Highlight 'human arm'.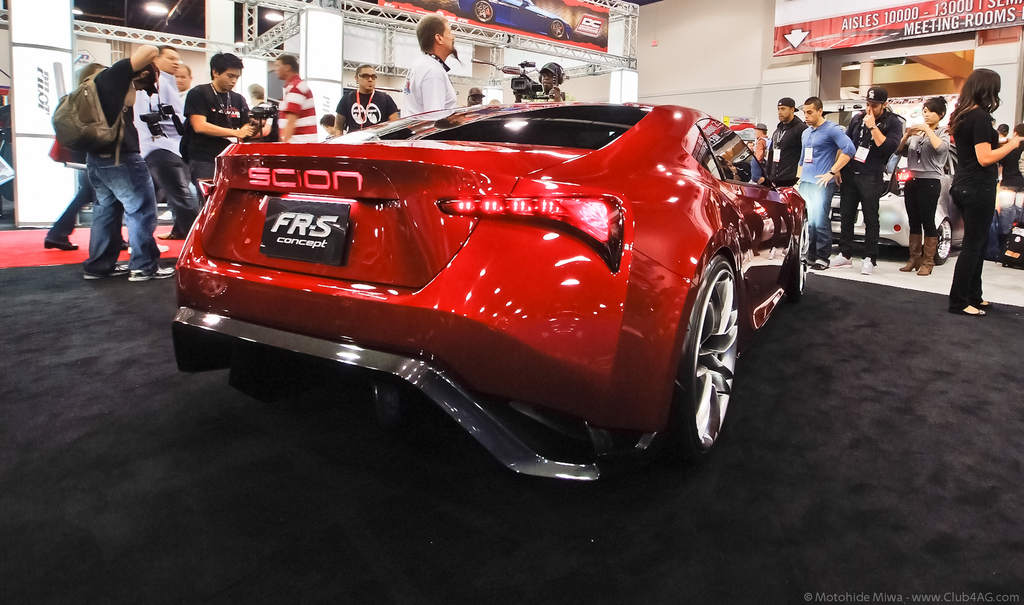
Highlighted region: left=749, top=137, right=769, bottom=165.
